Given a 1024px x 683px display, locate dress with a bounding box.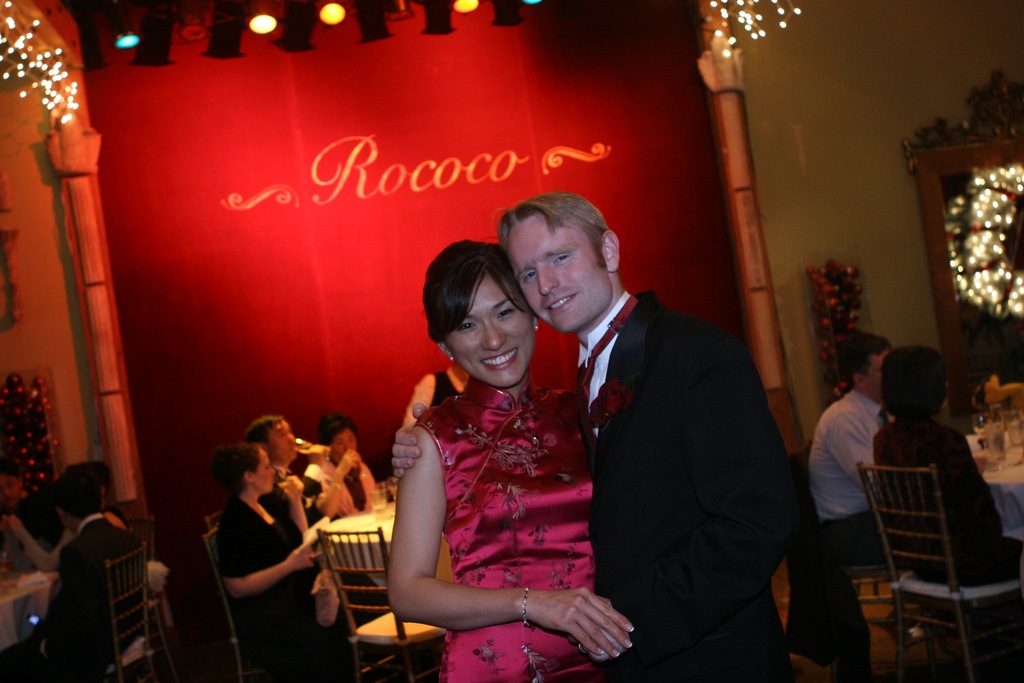
Located: left=414, top=365, right=594, bottom=682.
